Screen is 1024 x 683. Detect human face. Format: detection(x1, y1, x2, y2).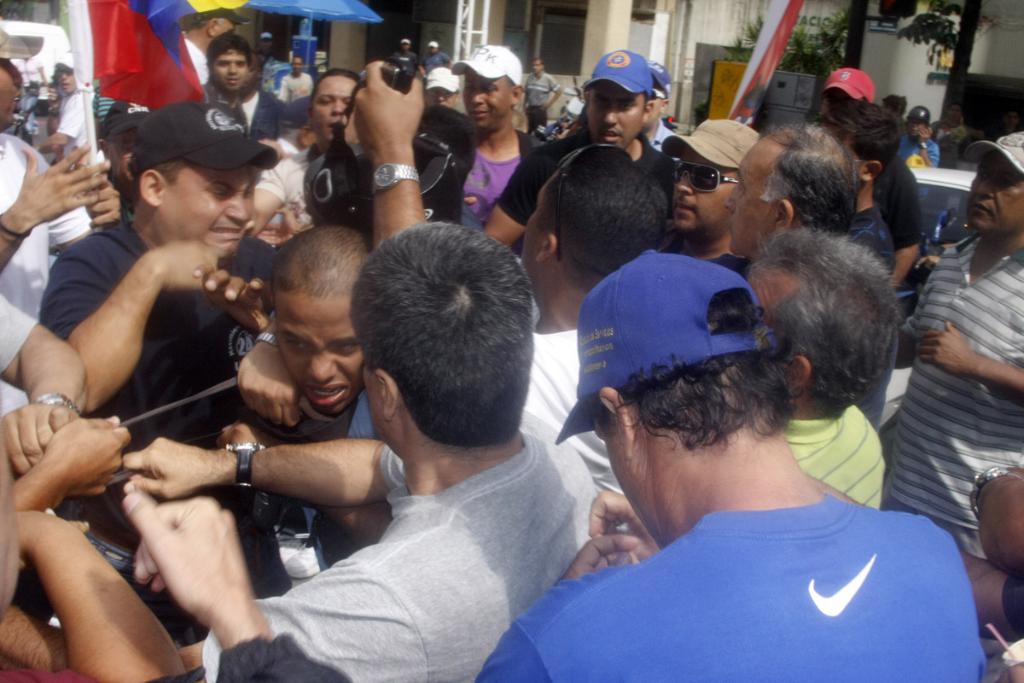
detection(521, 173, 559, 279).
